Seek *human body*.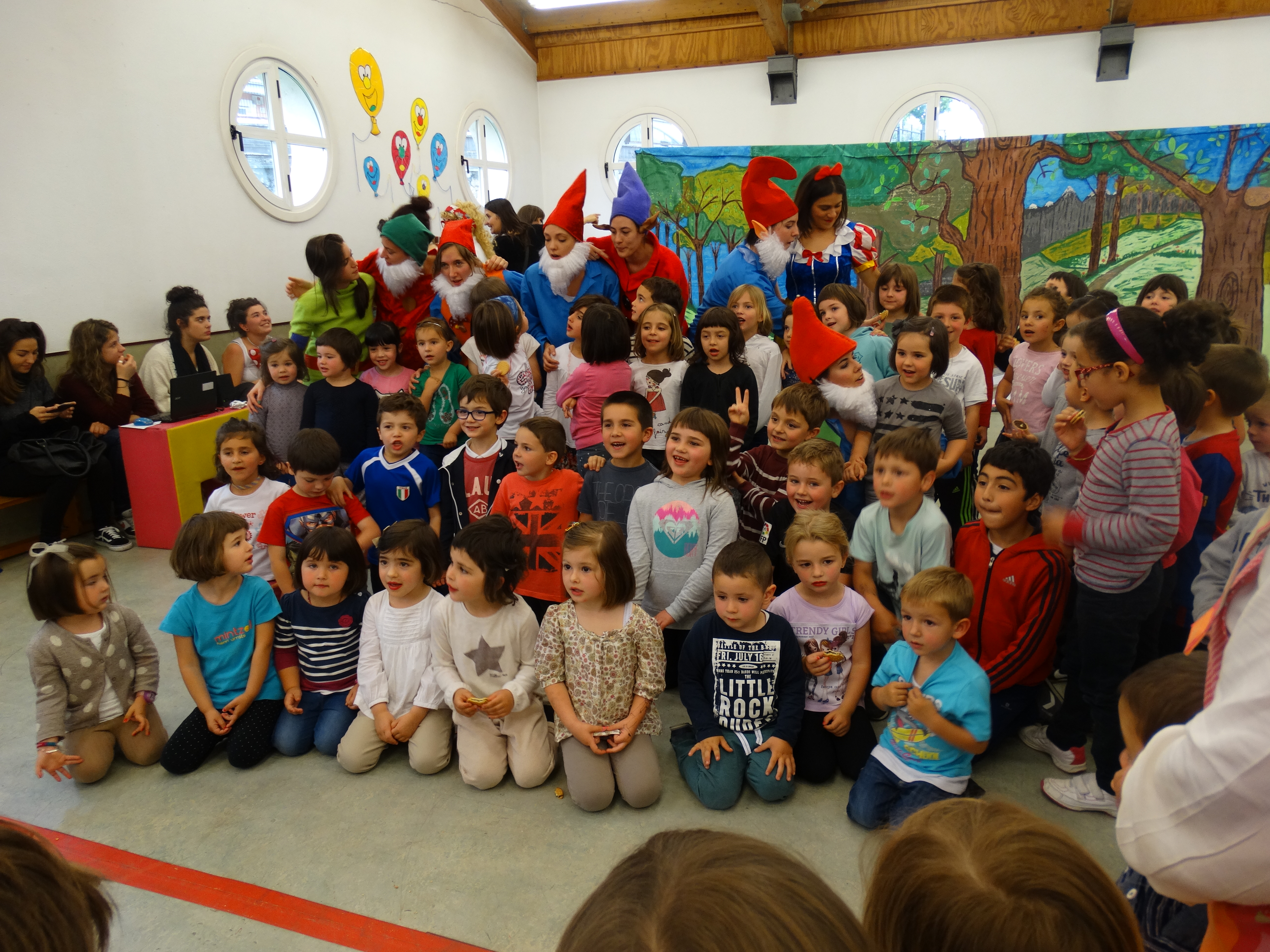
(232,83,244,110).
